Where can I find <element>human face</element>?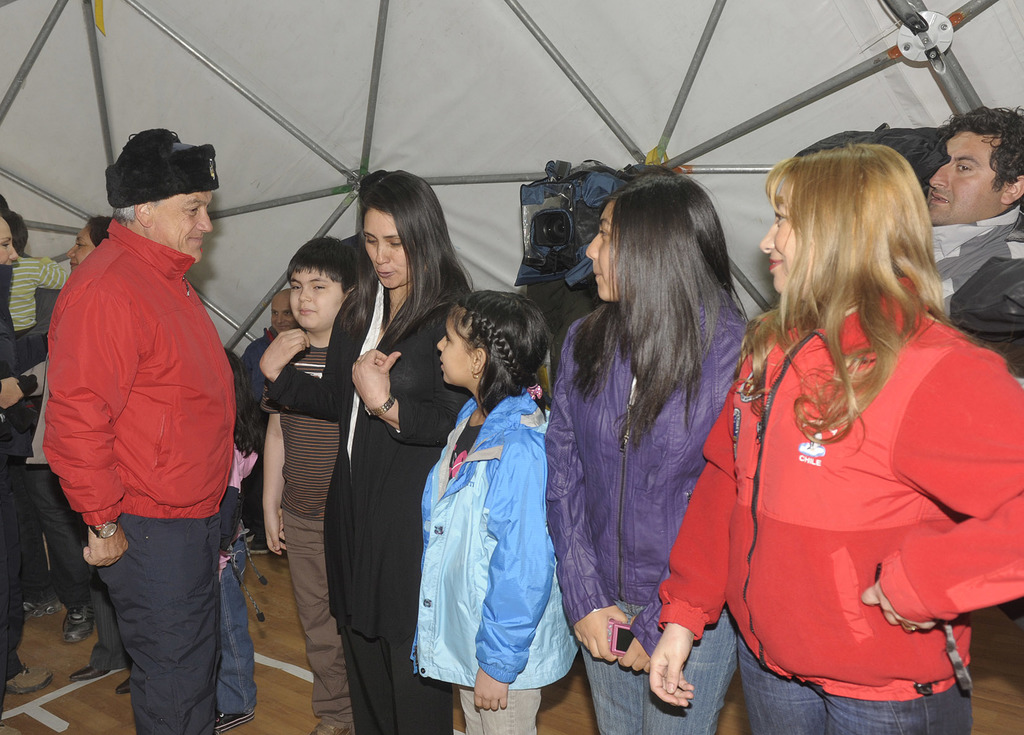
You can find it at {"left": 69, "top": 225, "right": 94, "bottom": 267}.
